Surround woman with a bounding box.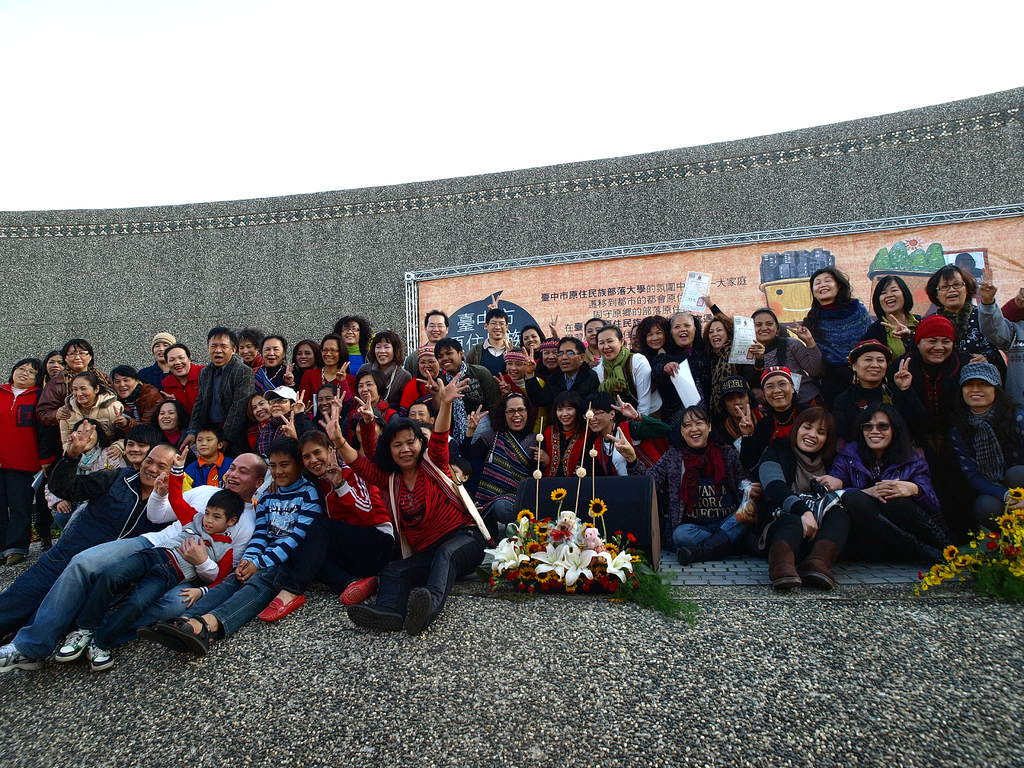
[x1=455, y1=388, x2=554, y2=540].
